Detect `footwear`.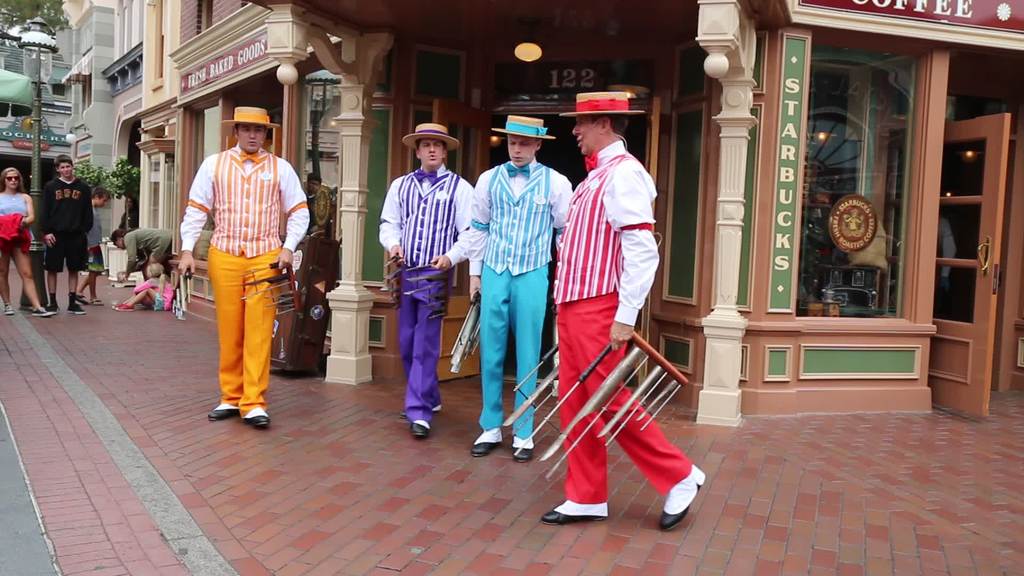
Detected at 399 406 441 418.
